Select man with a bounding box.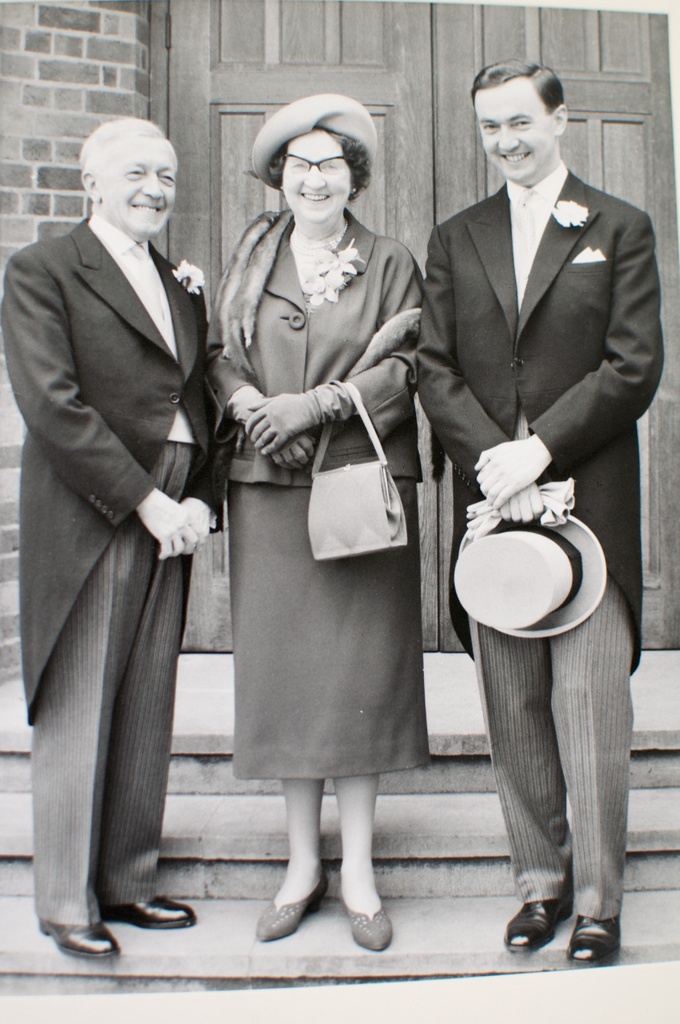
391:42:655:888.
